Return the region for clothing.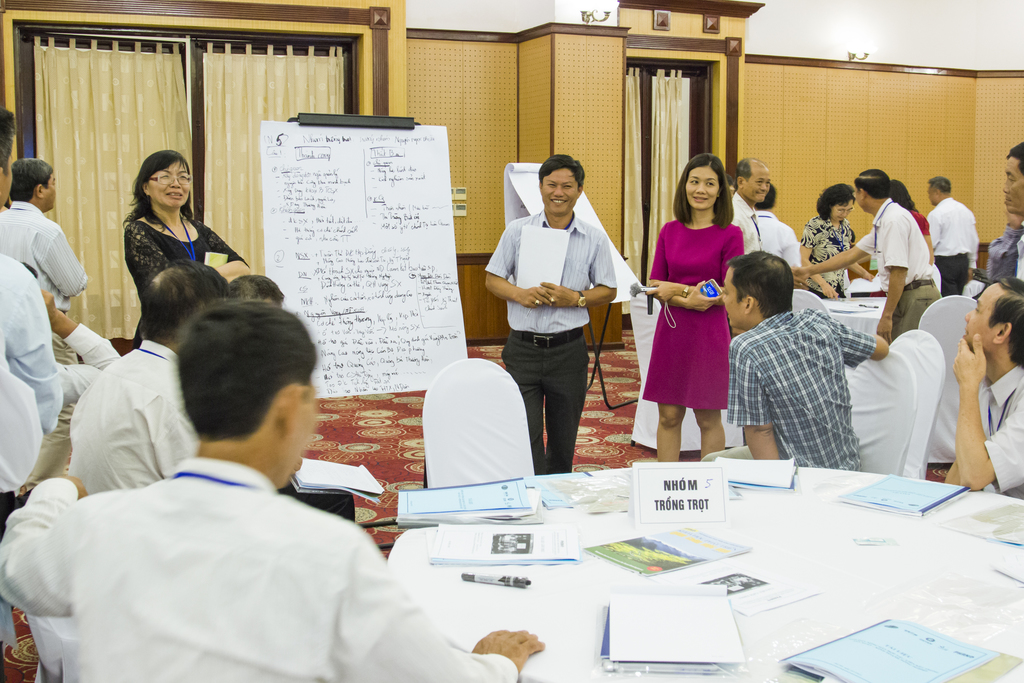
<region>0, 248, 67, 432</region>.
